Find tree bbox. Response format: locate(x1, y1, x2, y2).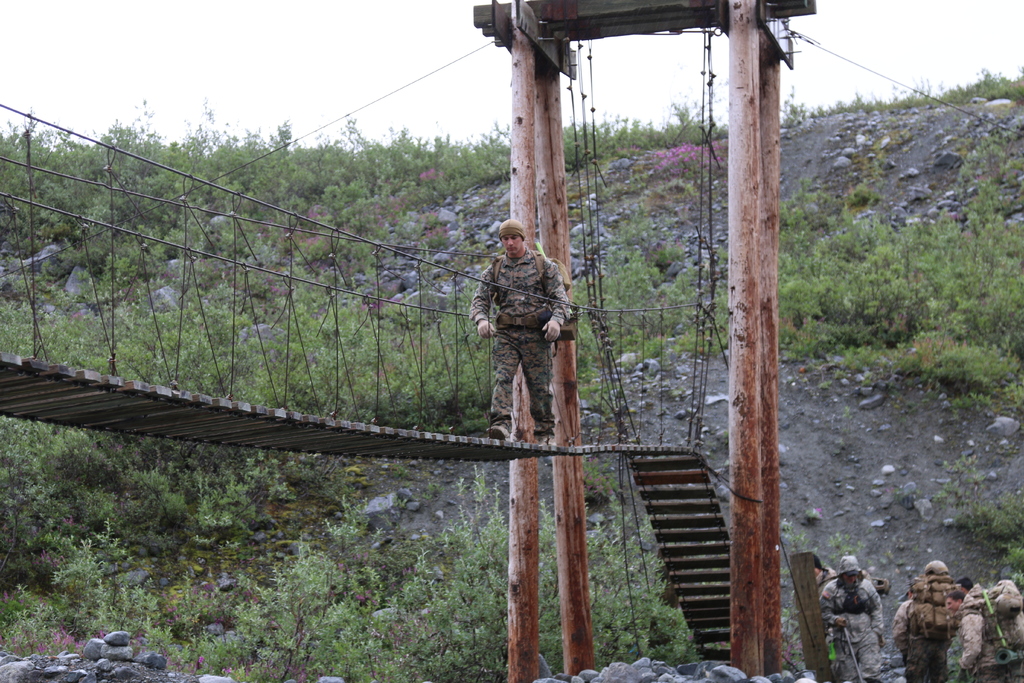
locate(80, 97, 180, 235).
